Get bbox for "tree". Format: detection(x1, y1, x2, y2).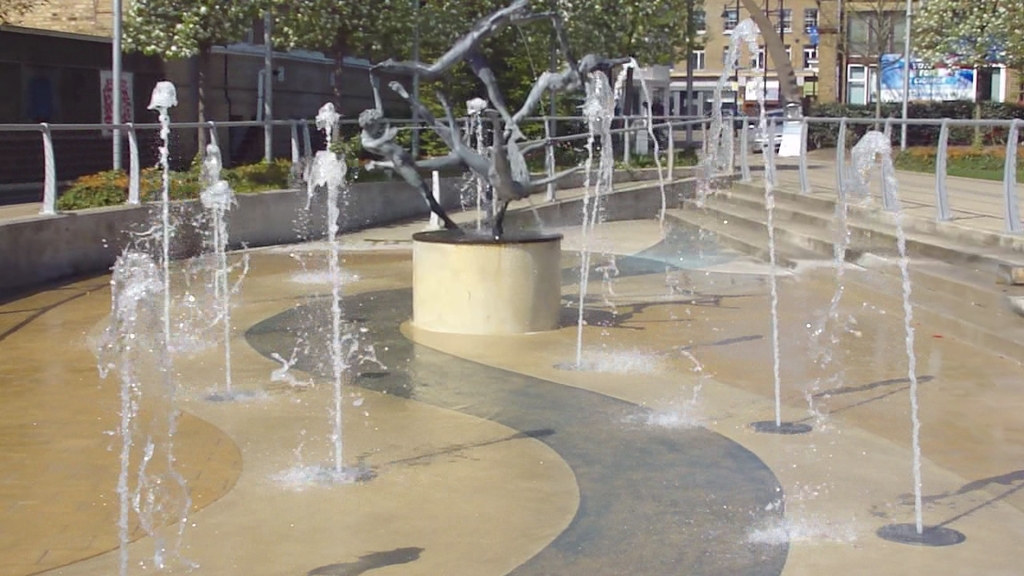
detection(737, 0, 806, 114).
